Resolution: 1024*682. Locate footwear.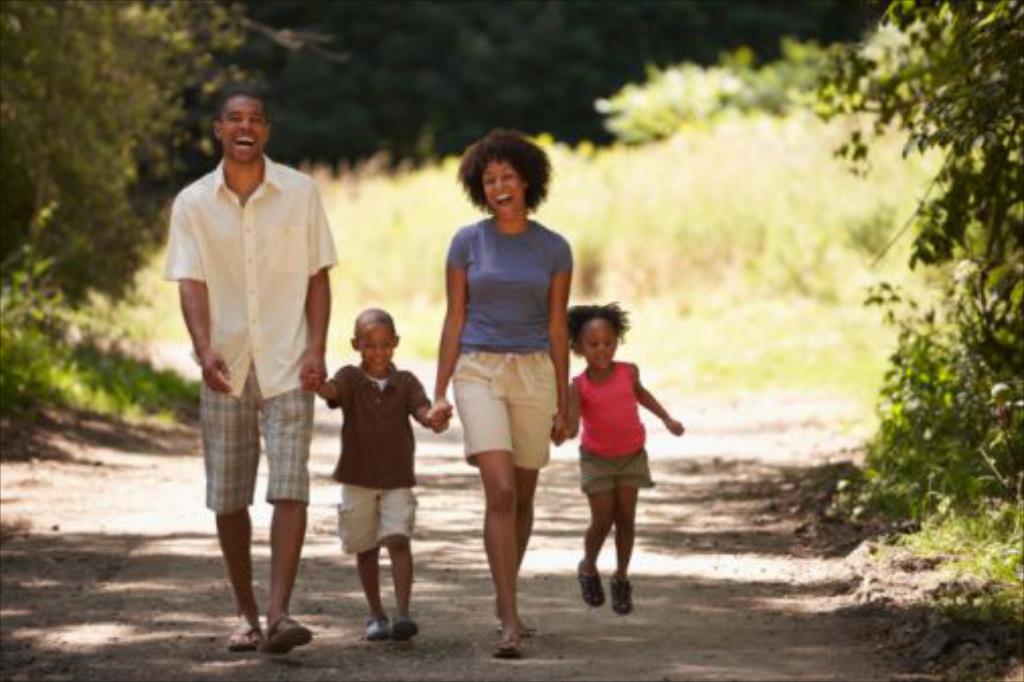
BBox(494, 637, 526, 664).
